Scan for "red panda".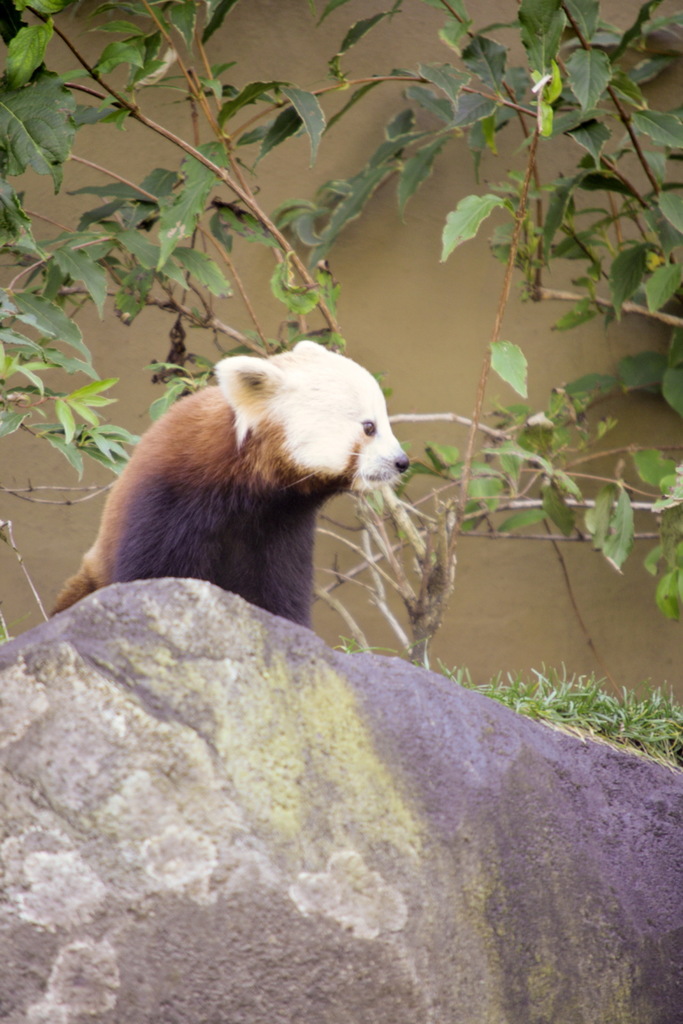
Scan result: (x1=54, y1=332, x2=403, y2=626).
